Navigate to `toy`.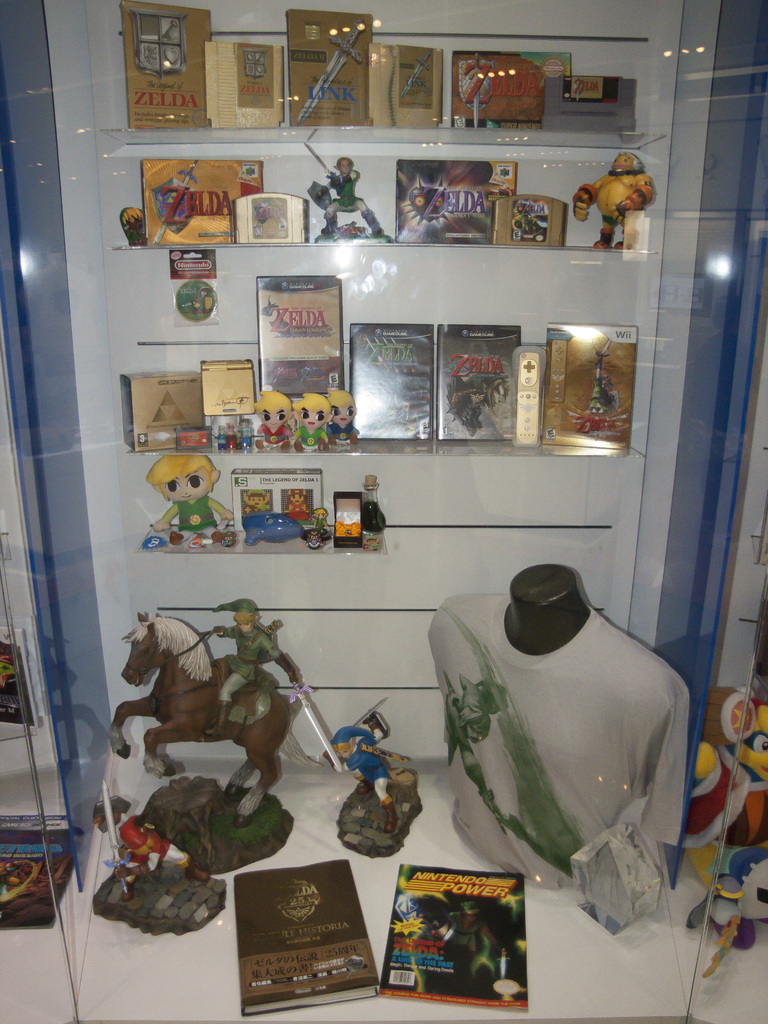
Navigation target: (x1=429, y1=900, x2=508, y2=981).
